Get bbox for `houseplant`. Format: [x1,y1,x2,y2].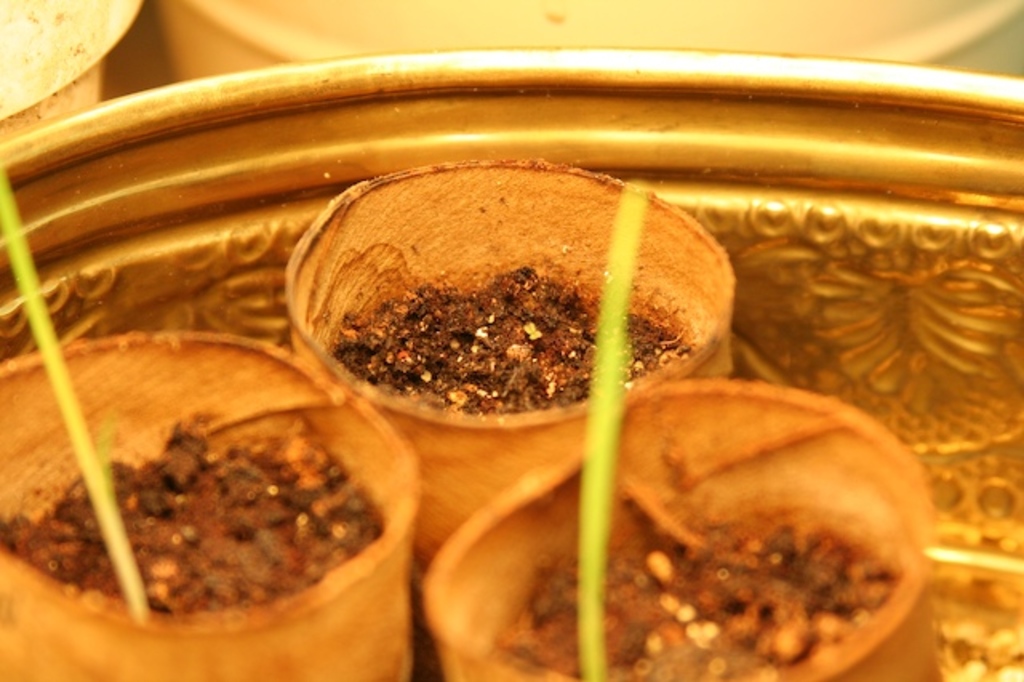
[0,42,1022,680].
